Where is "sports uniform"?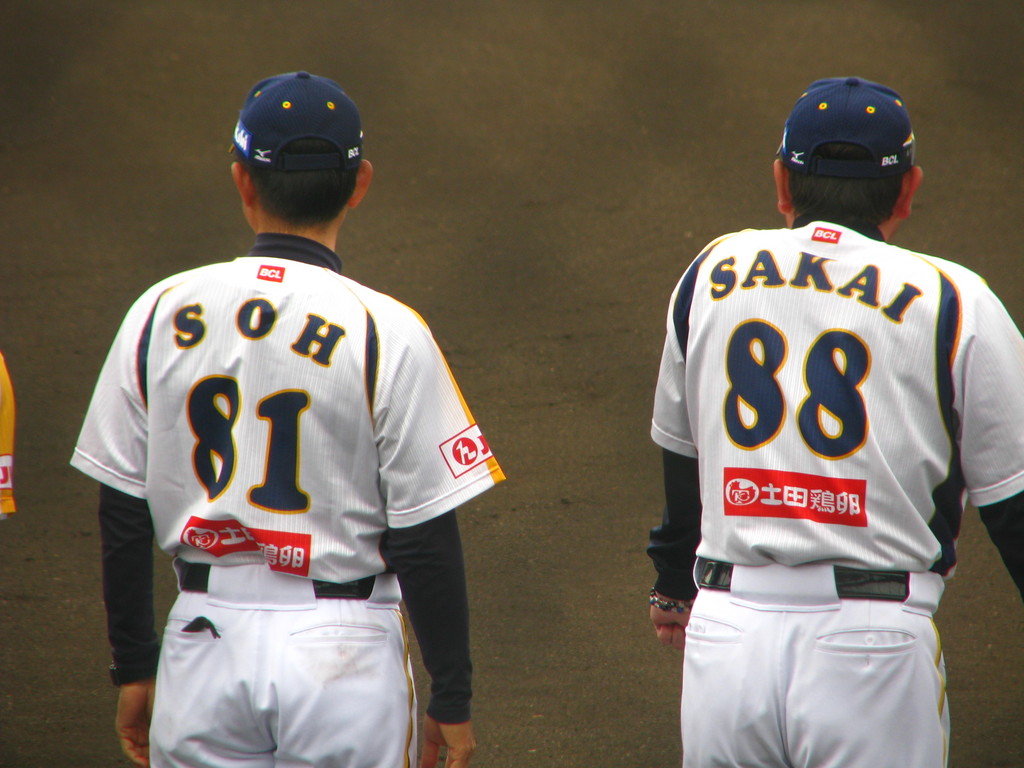
rect(644, 203, 1023, 766).
